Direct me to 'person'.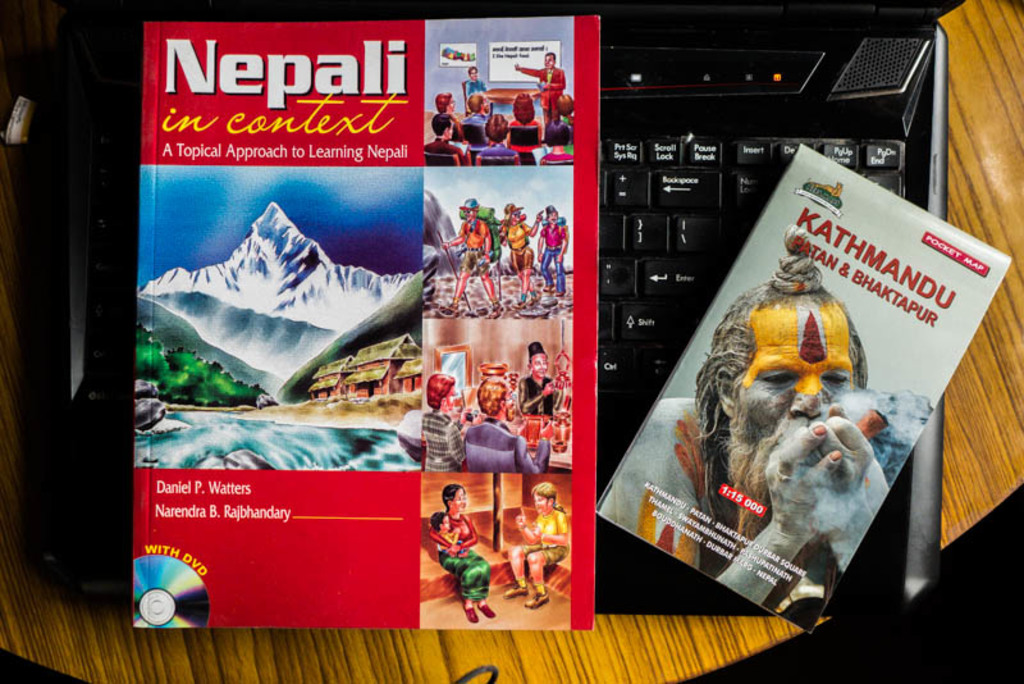
Direction: region(513, 341, 557, 412).
